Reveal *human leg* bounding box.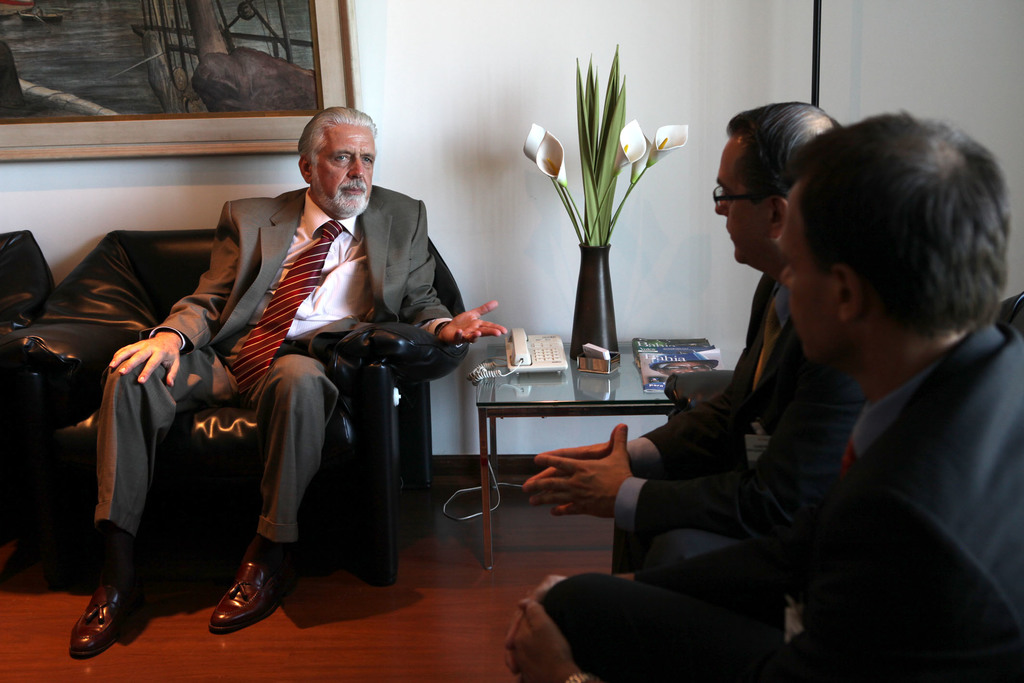
Revealed: crop(230, 341, 348, 630).
